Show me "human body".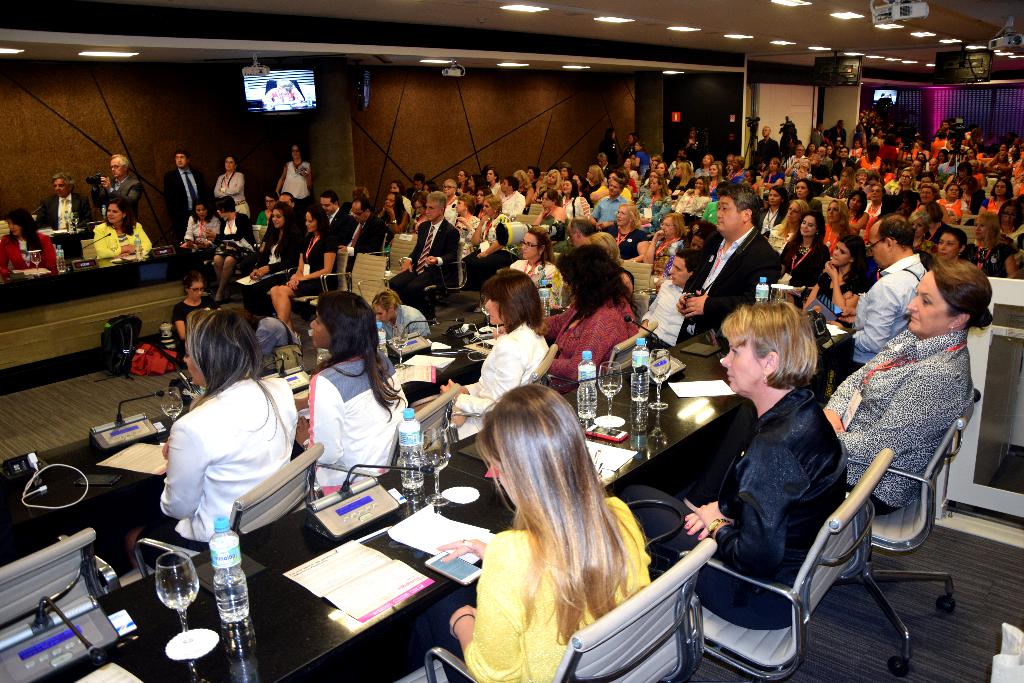
"human body" is here: {"x1": 94, "y1": 172, "x2": 141, "y2": 224}.
